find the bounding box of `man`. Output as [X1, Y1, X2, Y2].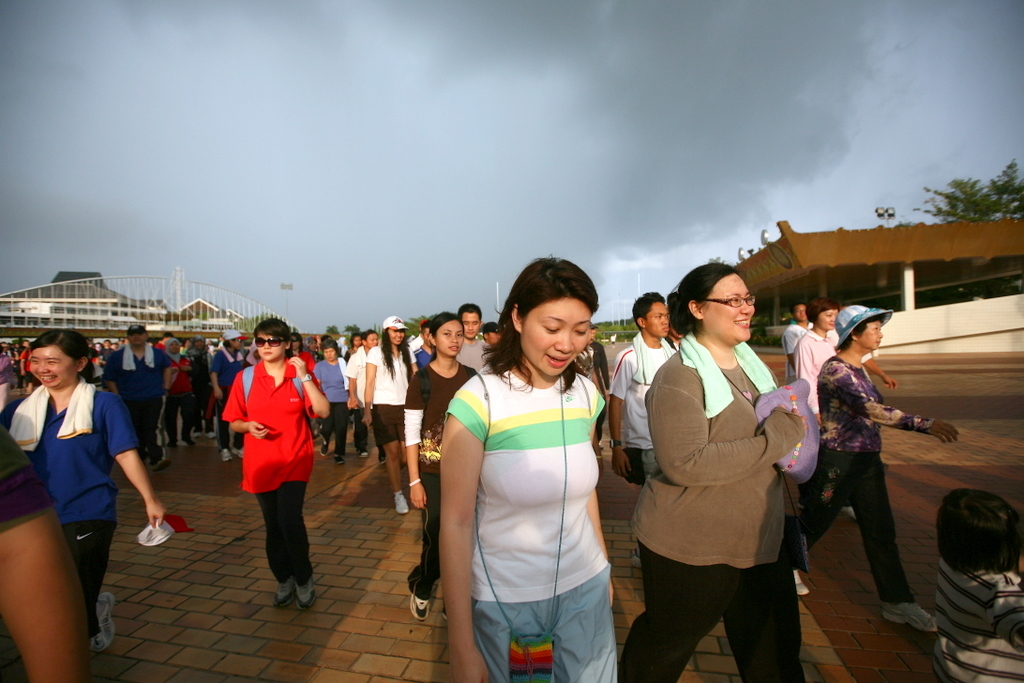
[100, 321, 173, 475].
